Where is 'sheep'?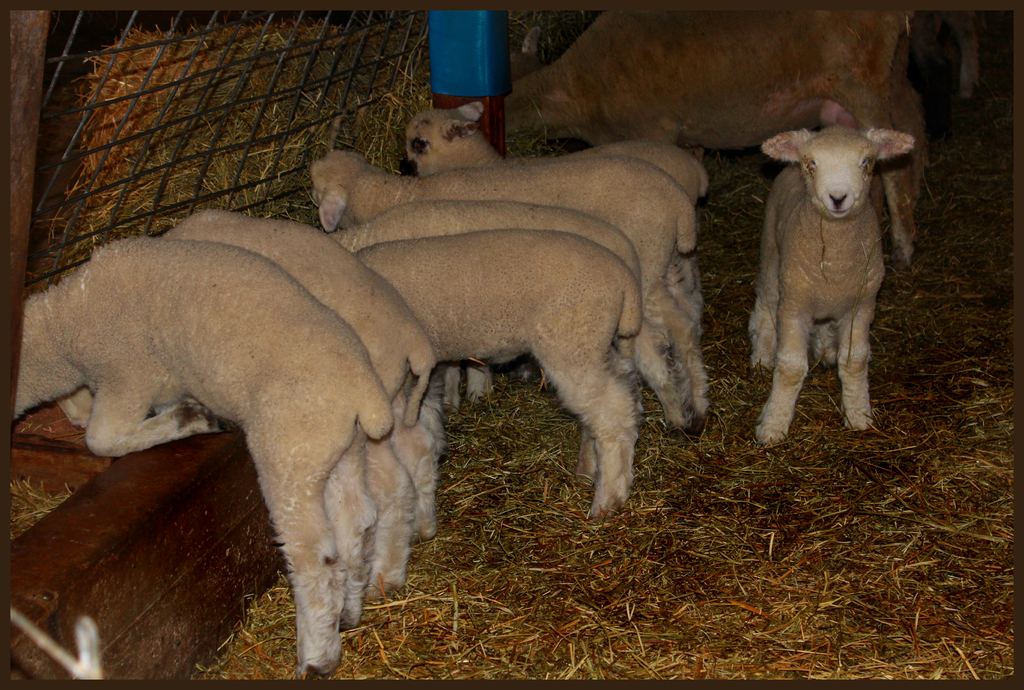
(left=506, top=6, right=918, bottom=267).
